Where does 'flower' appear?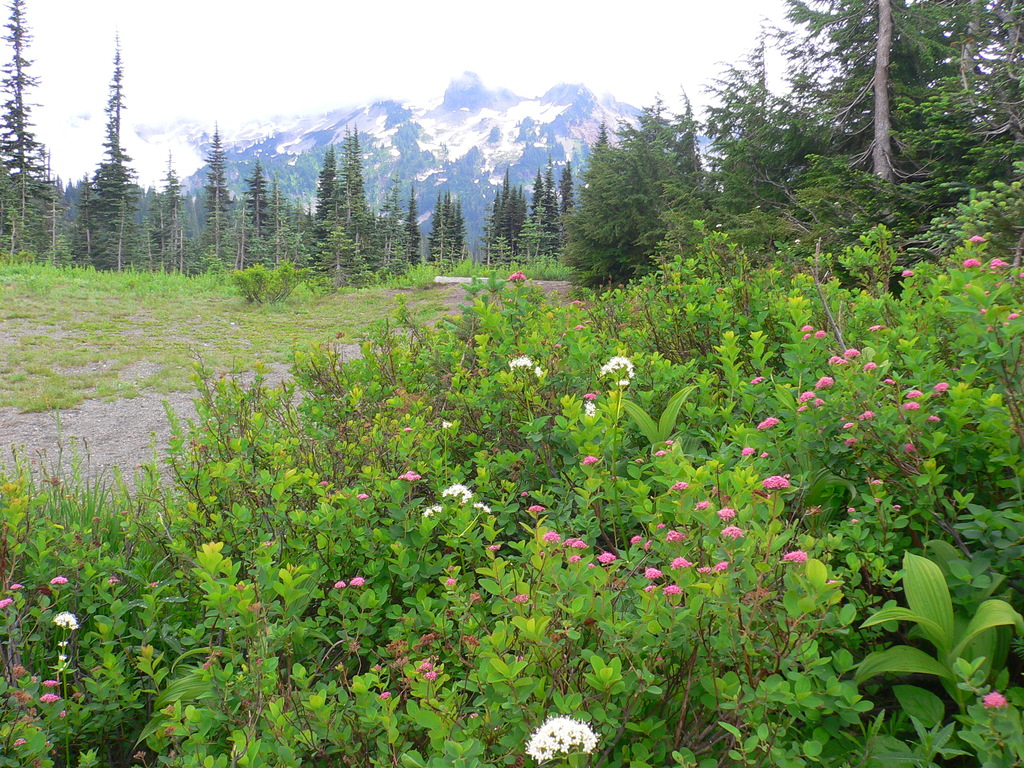
Appears at detection(984, 691, 1007, 709).
